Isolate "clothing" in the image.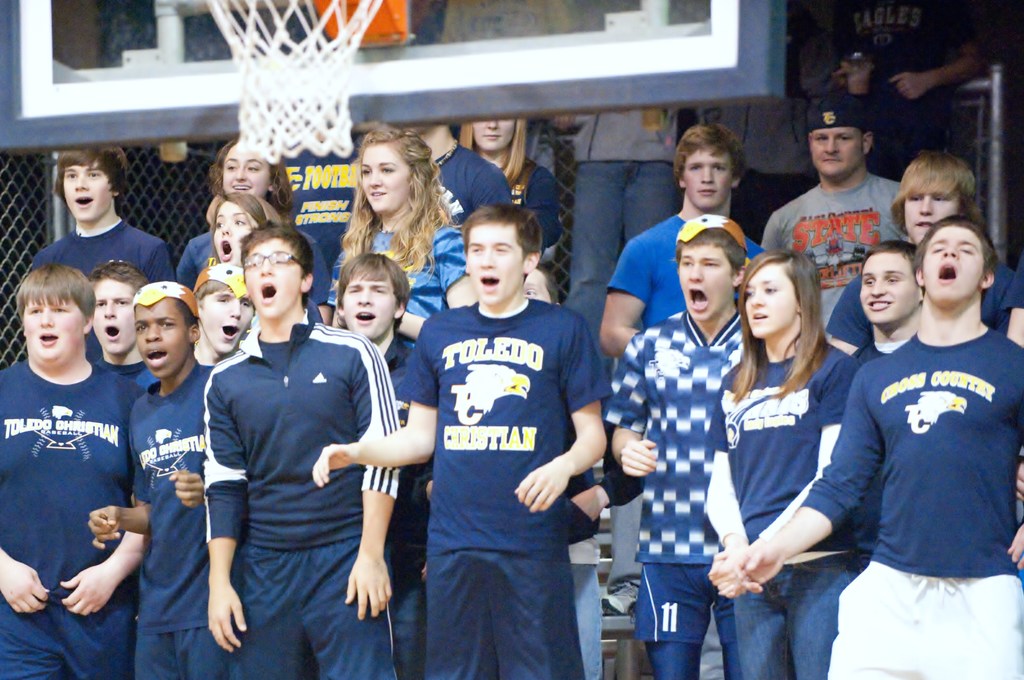
Isolated region: (828,234,1004,647).
